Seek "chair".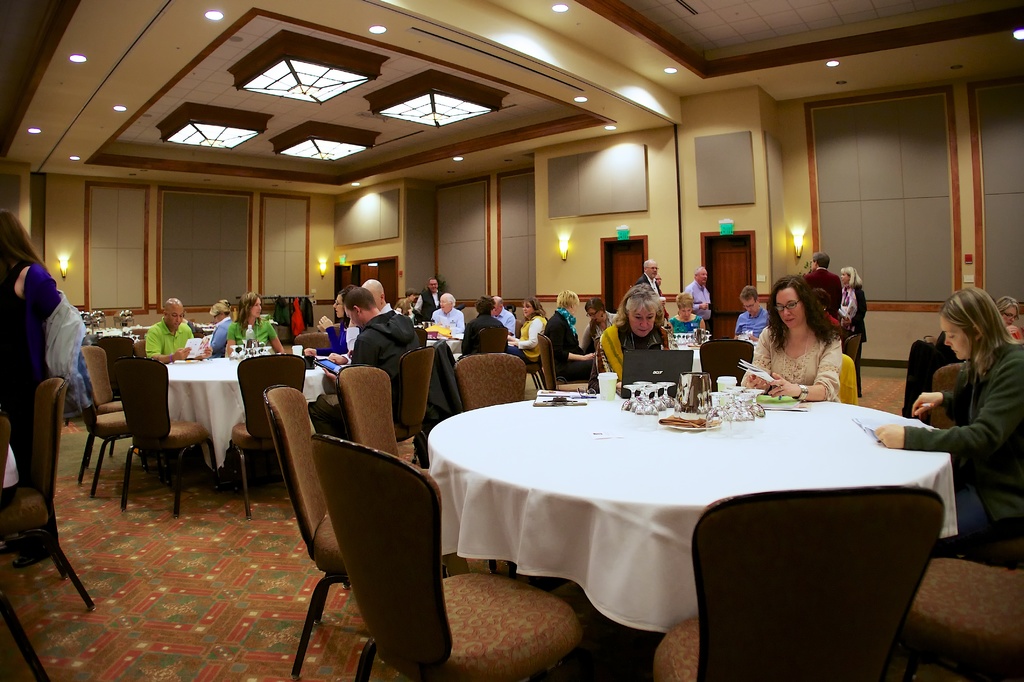
0 376 94 608.
